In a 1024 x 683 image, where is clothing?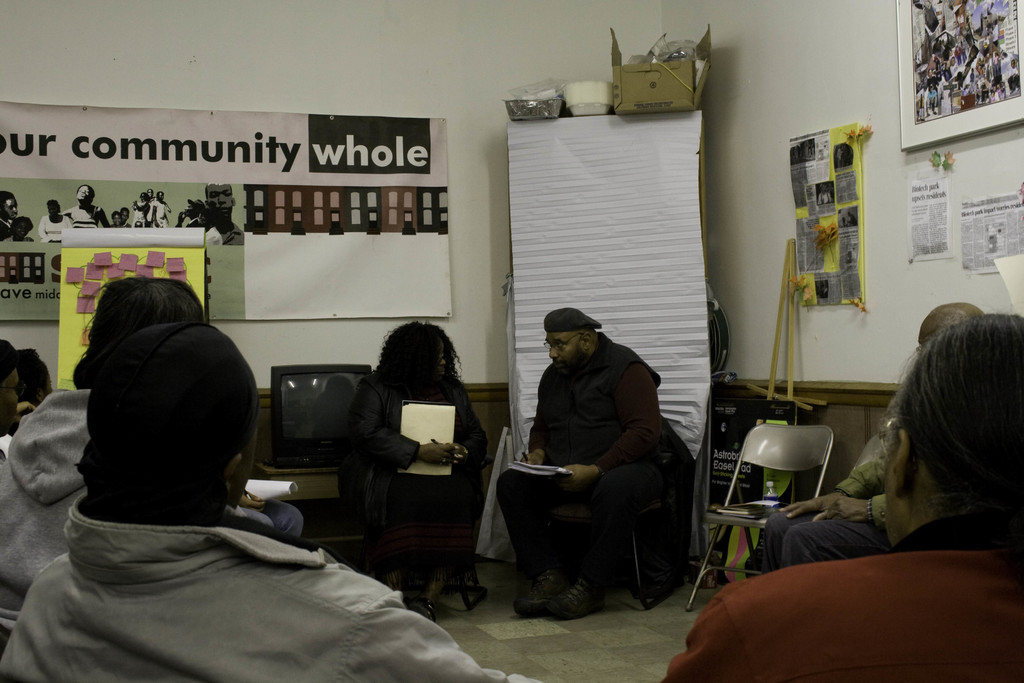
499 293 706 620.
